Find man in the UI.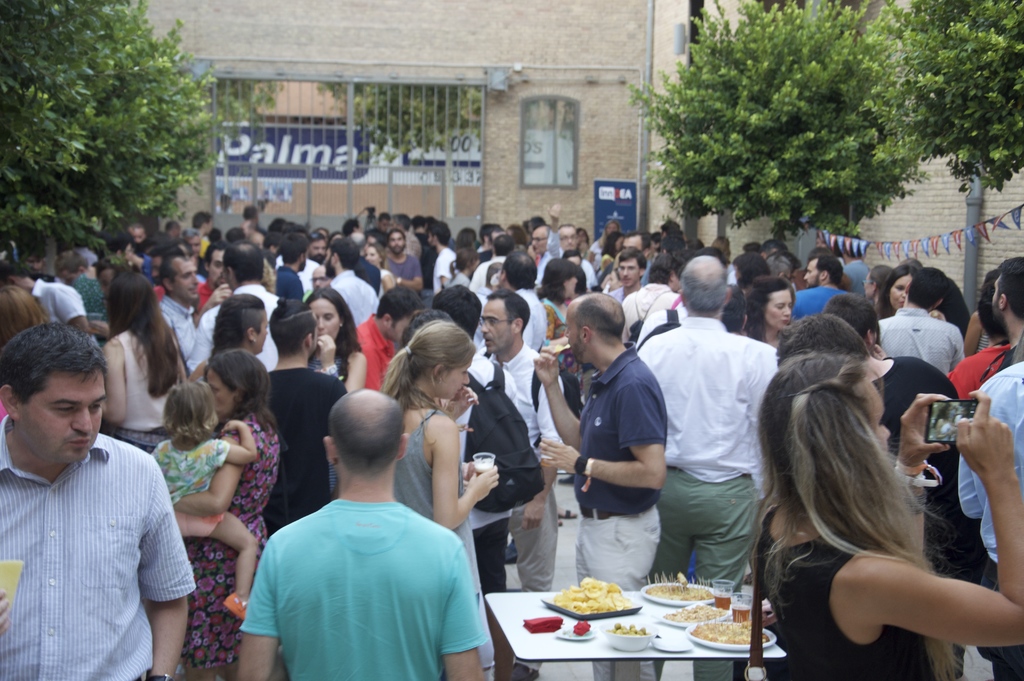
UI element at 945 361 1023 680.
